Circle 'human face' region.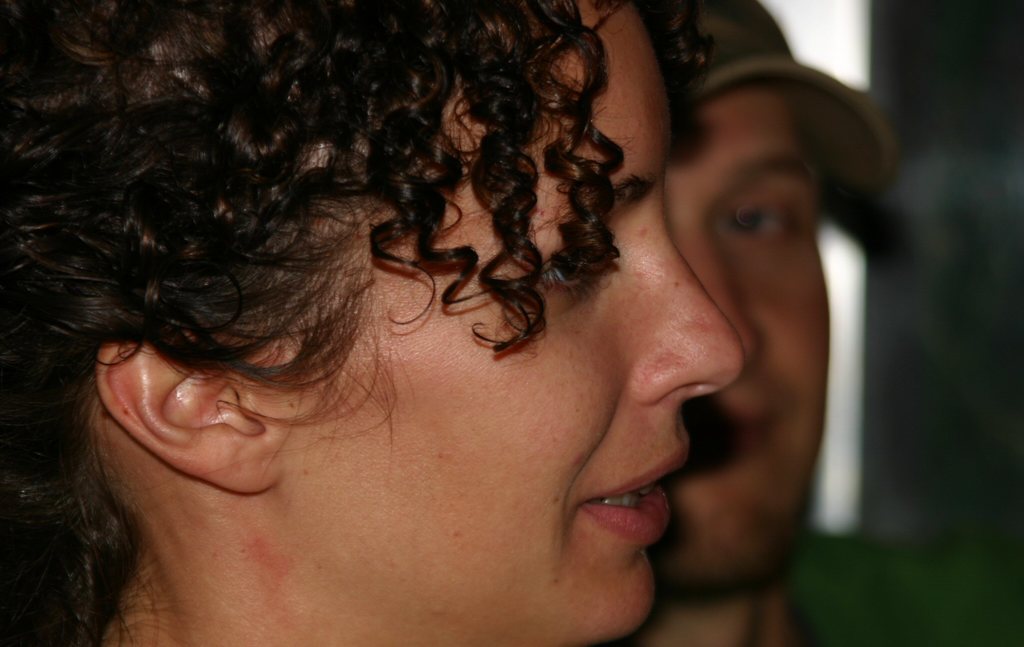
Region: detection(660, 82, 836, 582).
